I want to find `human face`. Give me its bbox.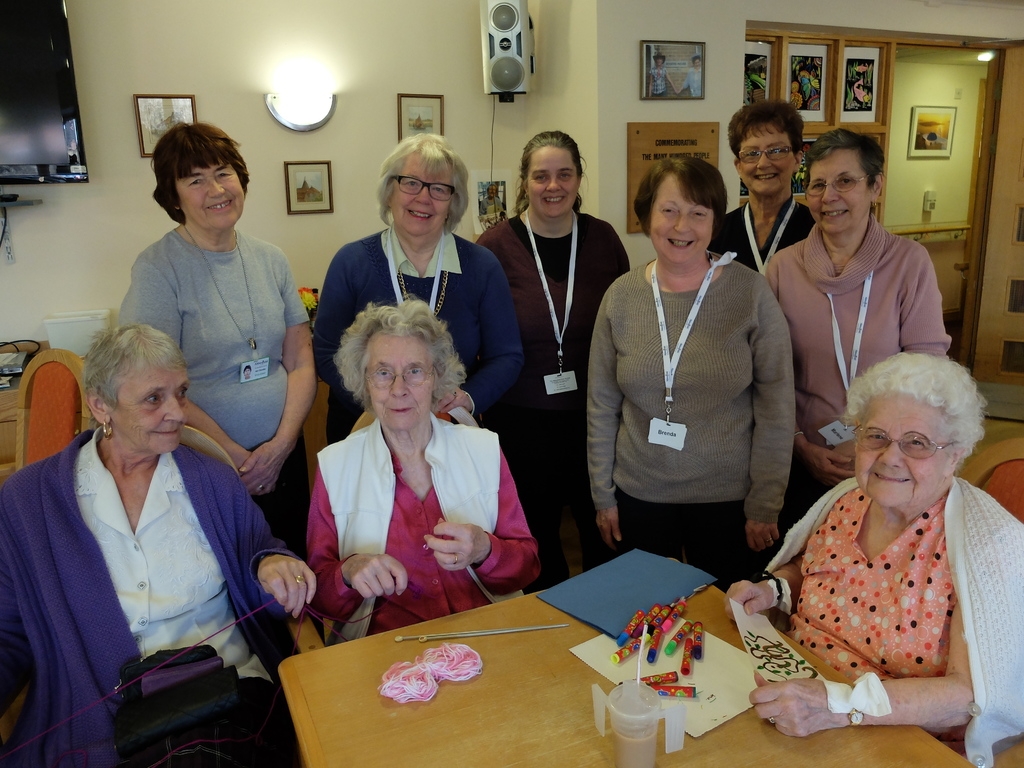
[853,393,946,502].
